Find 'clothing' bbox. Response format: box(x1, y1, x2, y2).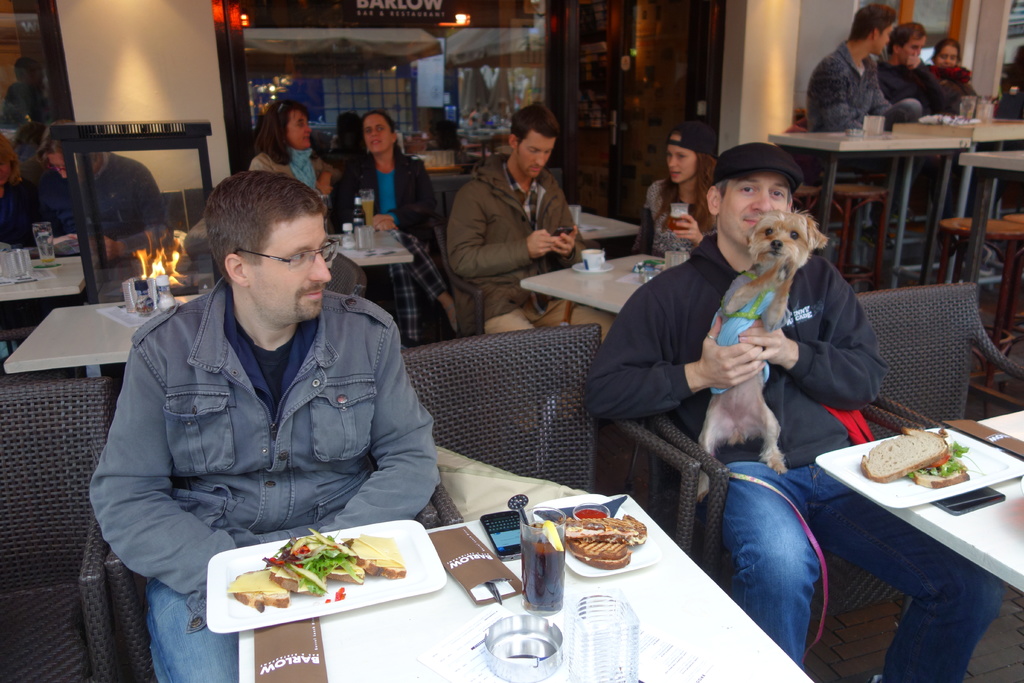
box(586, 234, 1002, 682).
